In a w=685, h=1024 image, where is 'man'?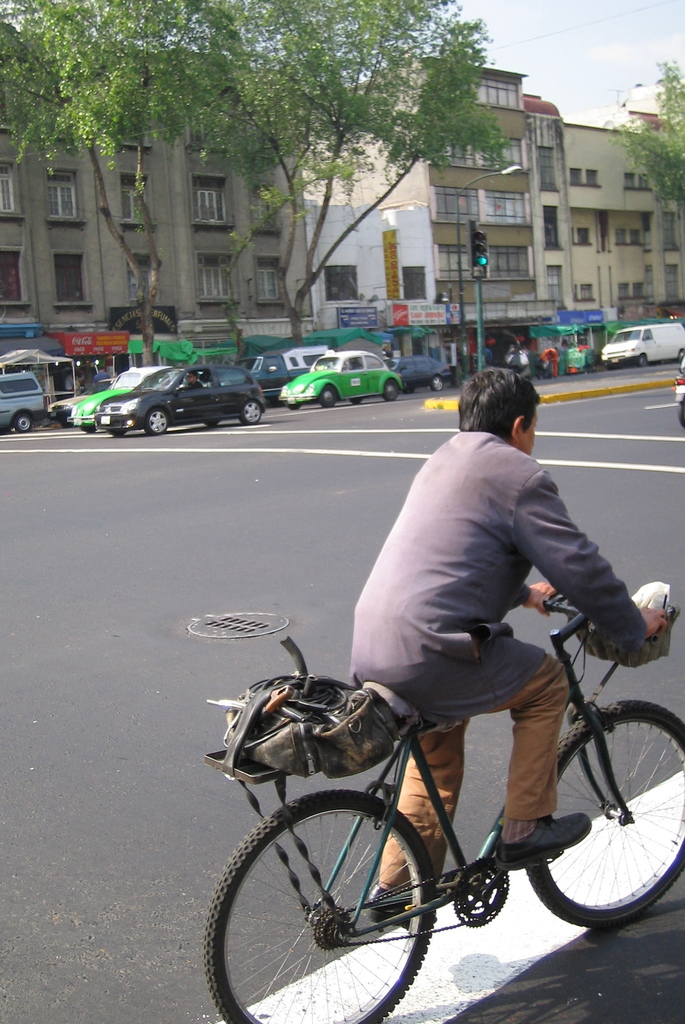
{"left": 341, "top": 364, "right": 670, "bottom": 937}.
